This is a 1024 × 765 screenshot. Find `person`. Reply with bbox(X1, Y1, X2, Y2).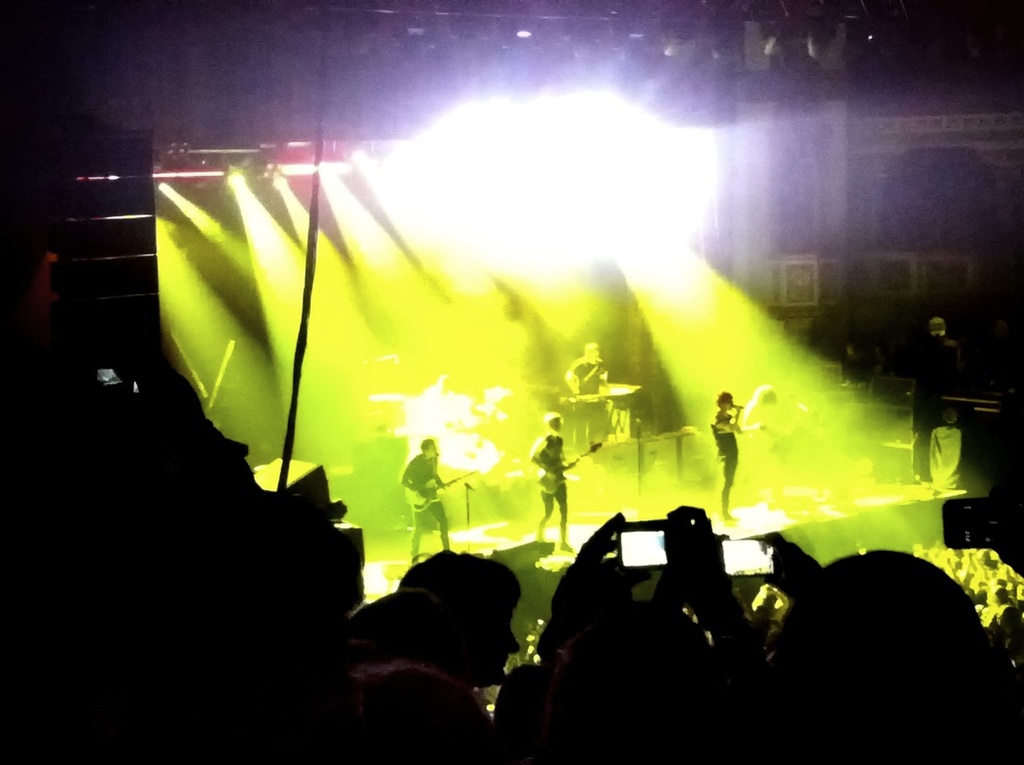
bbox(401, 435, 449, 564).
